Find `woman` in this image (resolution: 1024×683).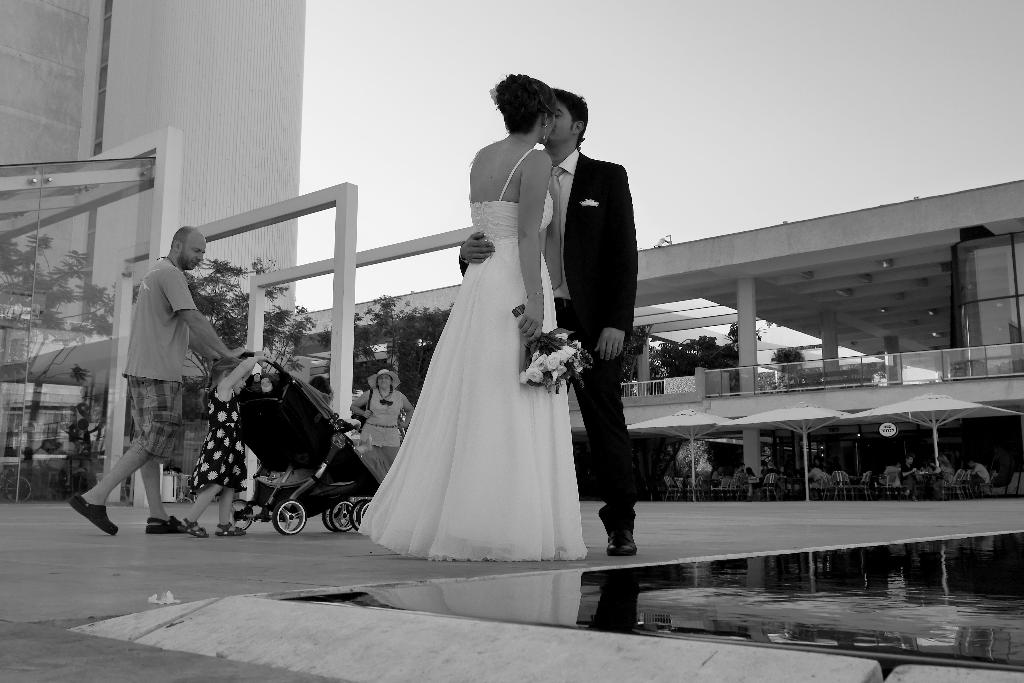
locate(345, 367, 419, 486).
